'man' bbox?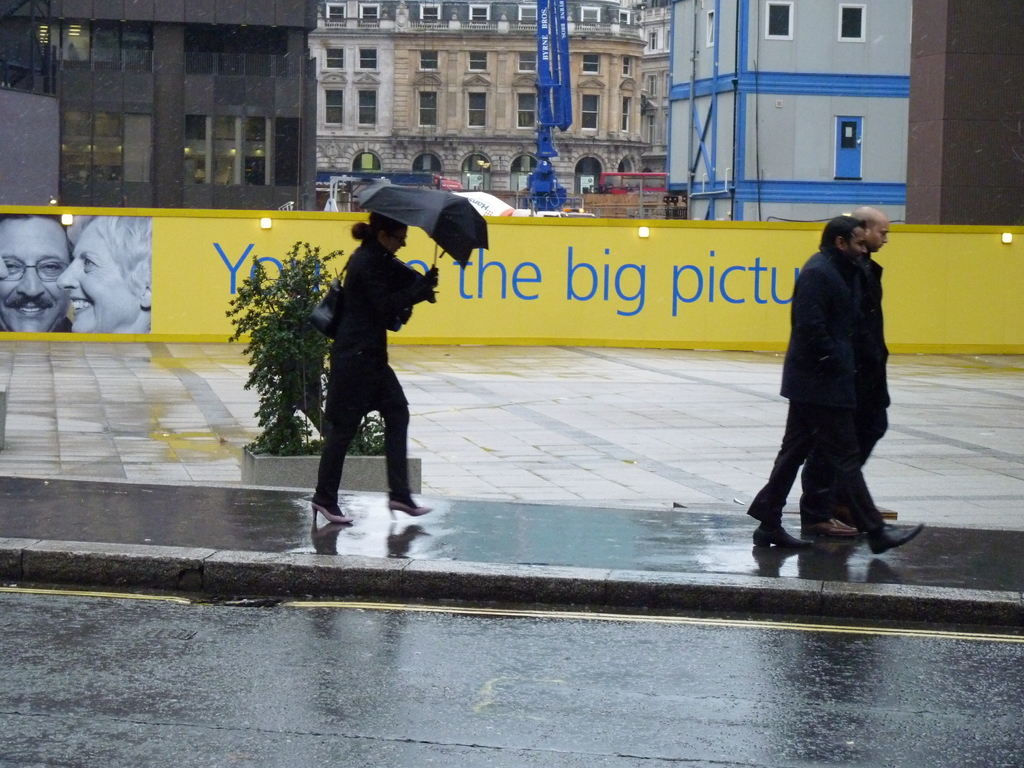
box(0, 216, 73, 335)
